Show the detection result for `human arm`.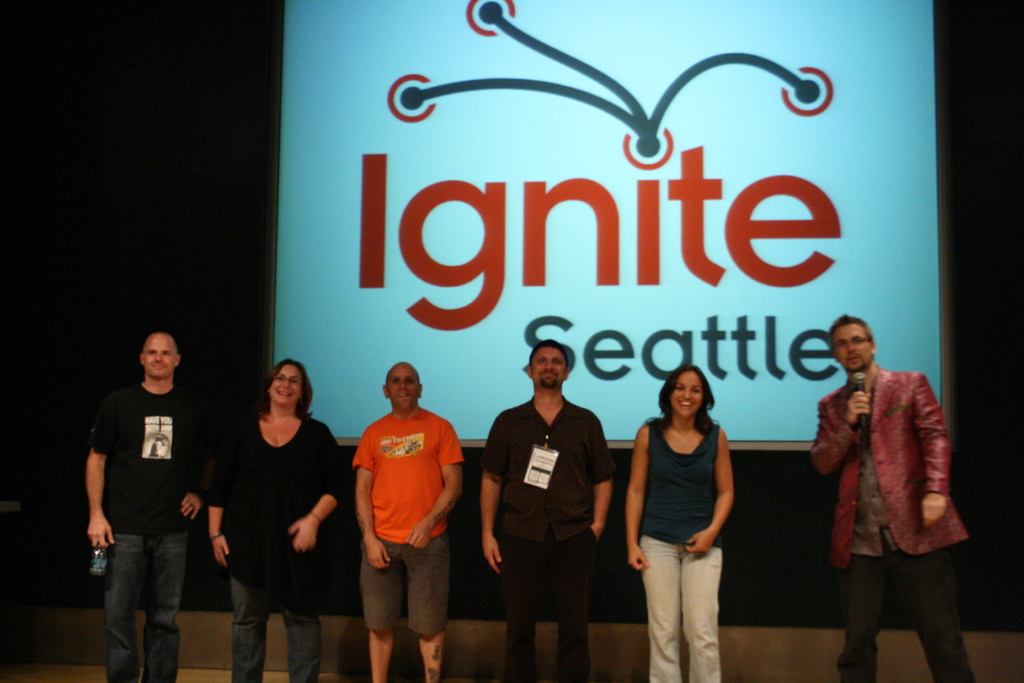
detection(701, 444, 749, 578).
